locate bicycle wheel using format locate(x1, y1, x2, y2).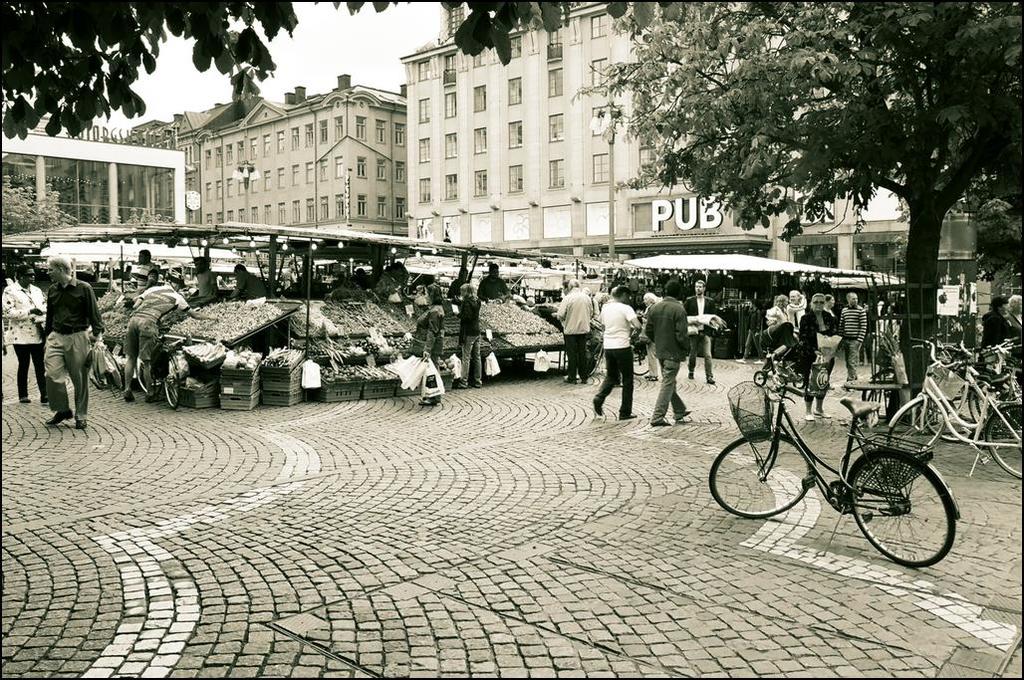
locate(92, 365, 106, 388).
